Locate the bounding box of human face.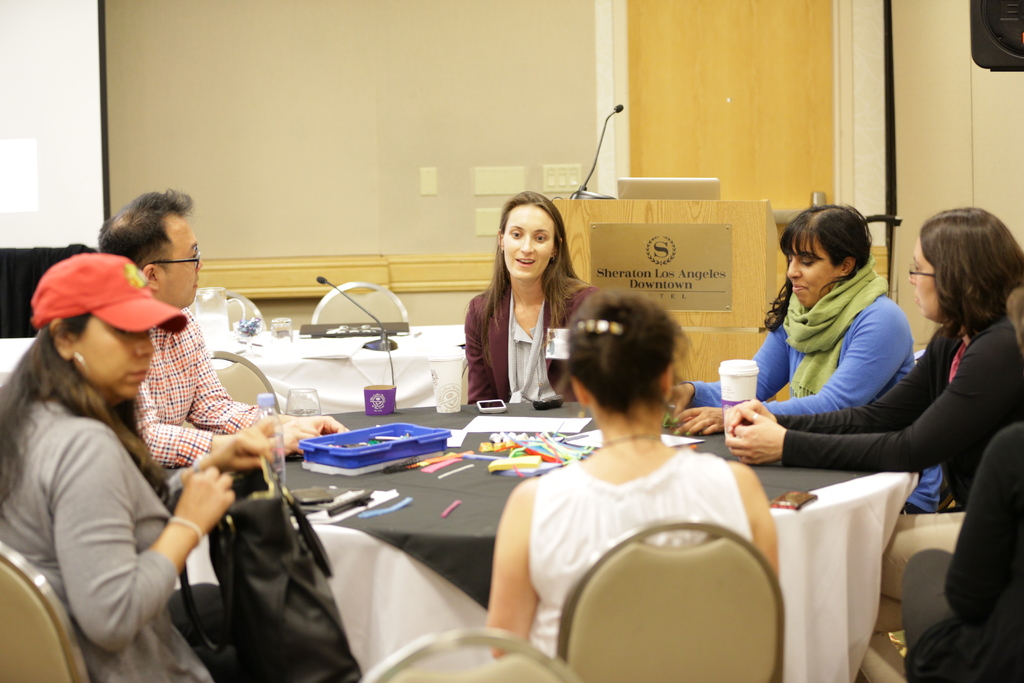
Bounding box: x1=76, y1=309, x2=159, y2=400.
